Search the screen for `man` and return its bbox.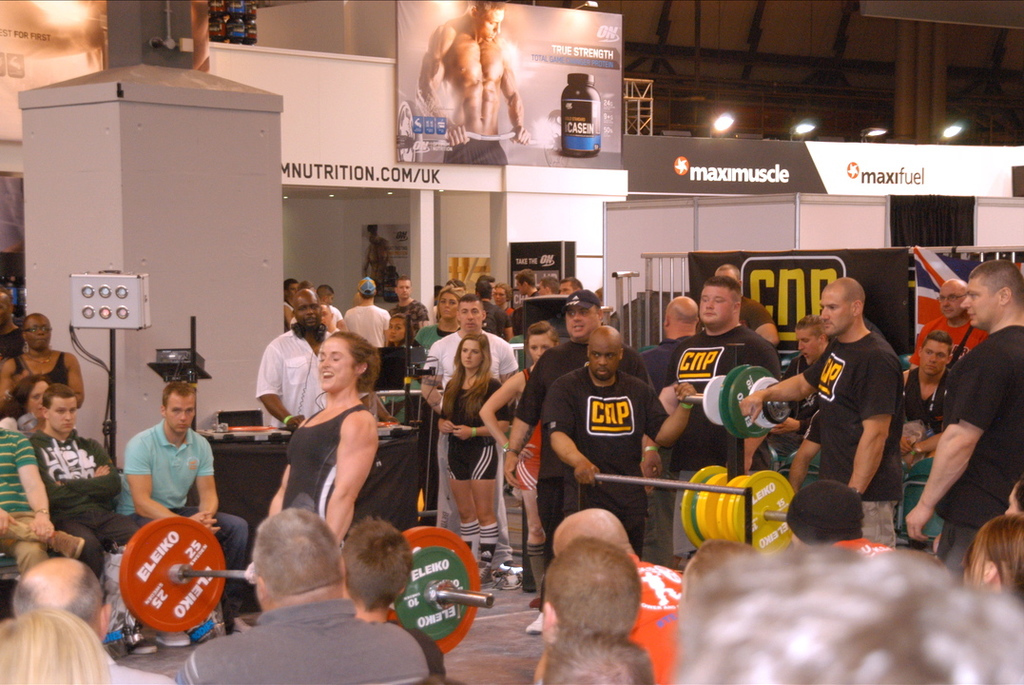
Found: [x1=8, y1=557, x2=179, y2=684].
